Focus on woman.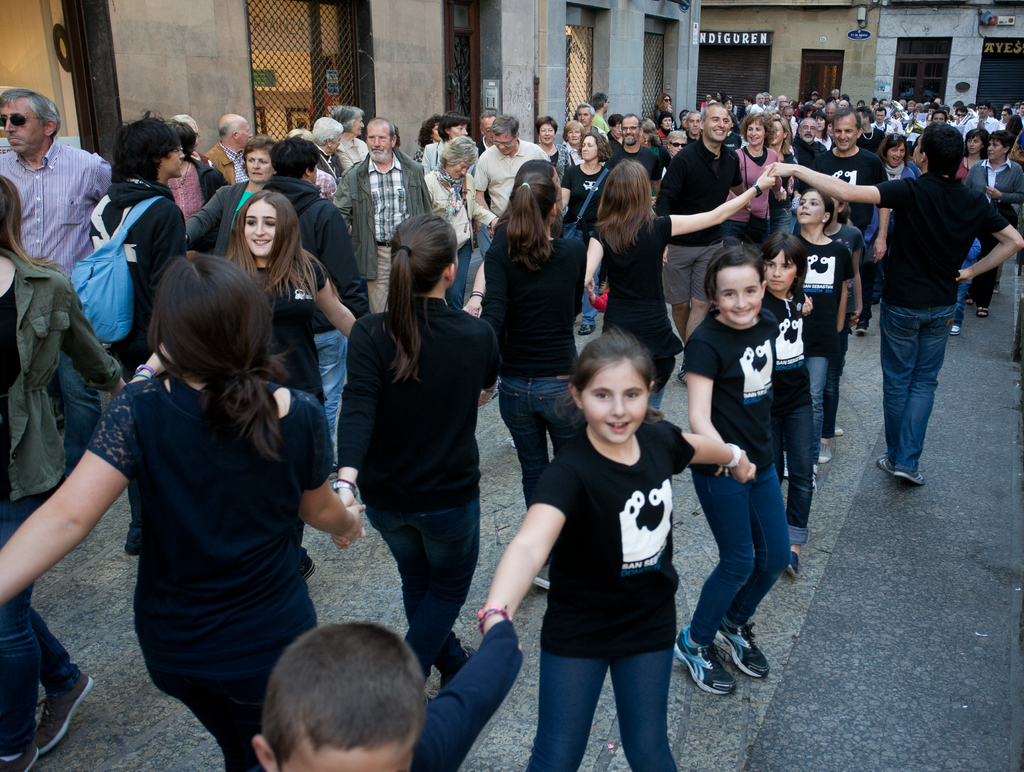
Focused at l=554, t=129, r=614, b=338.
